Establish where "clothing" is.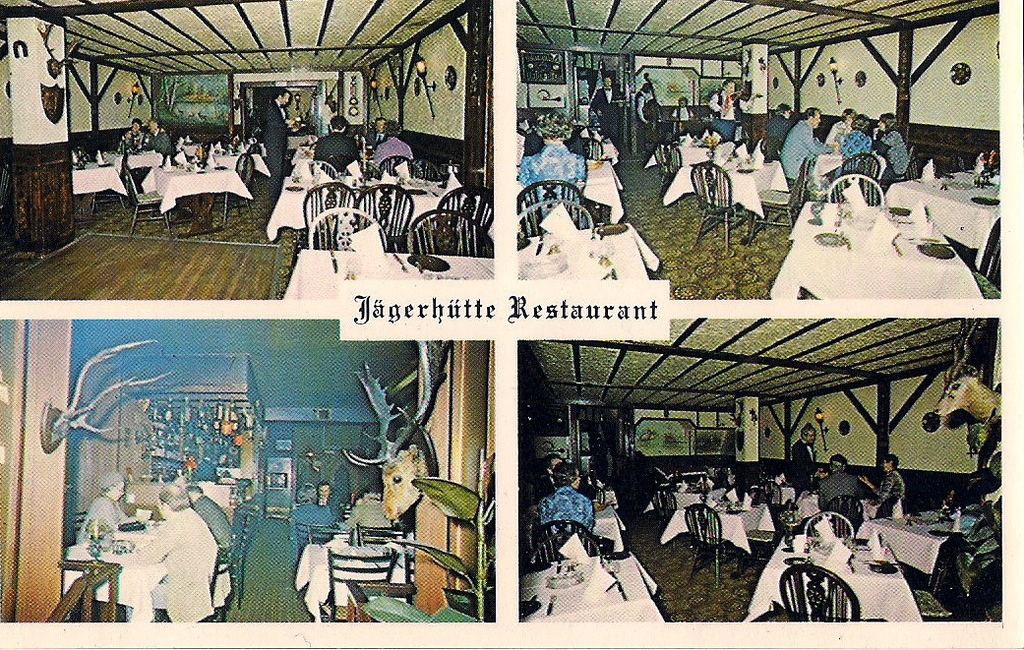
Established at pyautogui.locateOnScreen(639, 87, 660, 117).
